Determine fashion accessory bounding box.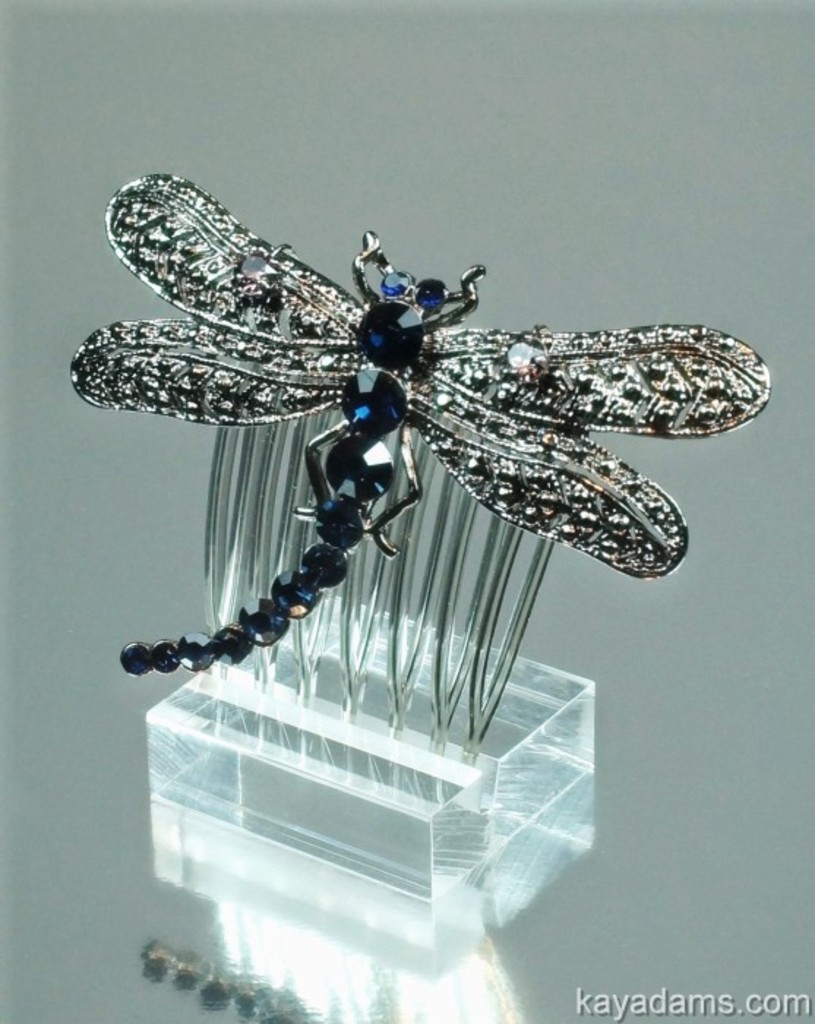
Determined: box(69, 174, 773, 774).
